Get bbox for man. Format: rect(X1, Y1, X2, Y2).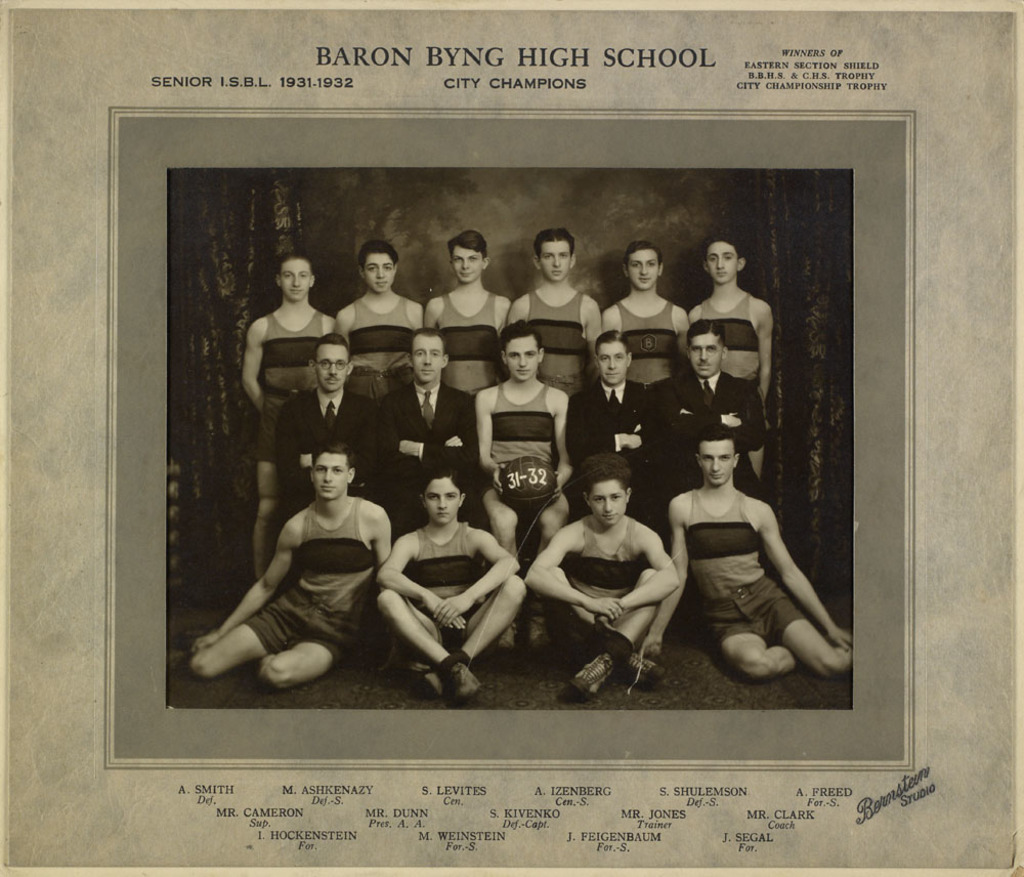
rect(520, 445, 687, 697).
